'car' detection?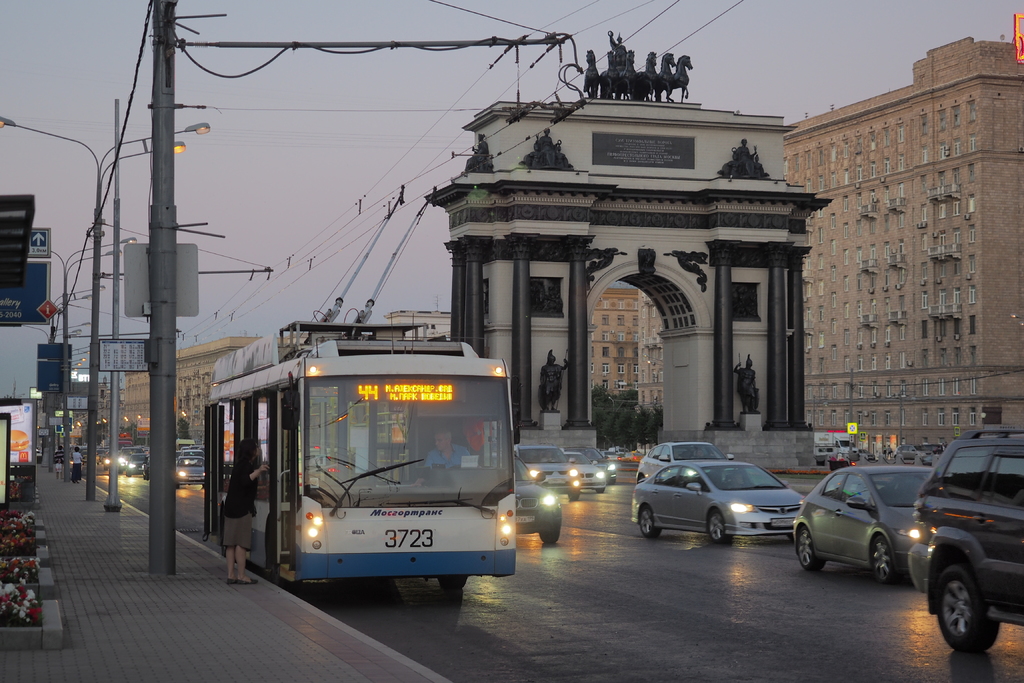
[792, 461, 936, 583]
